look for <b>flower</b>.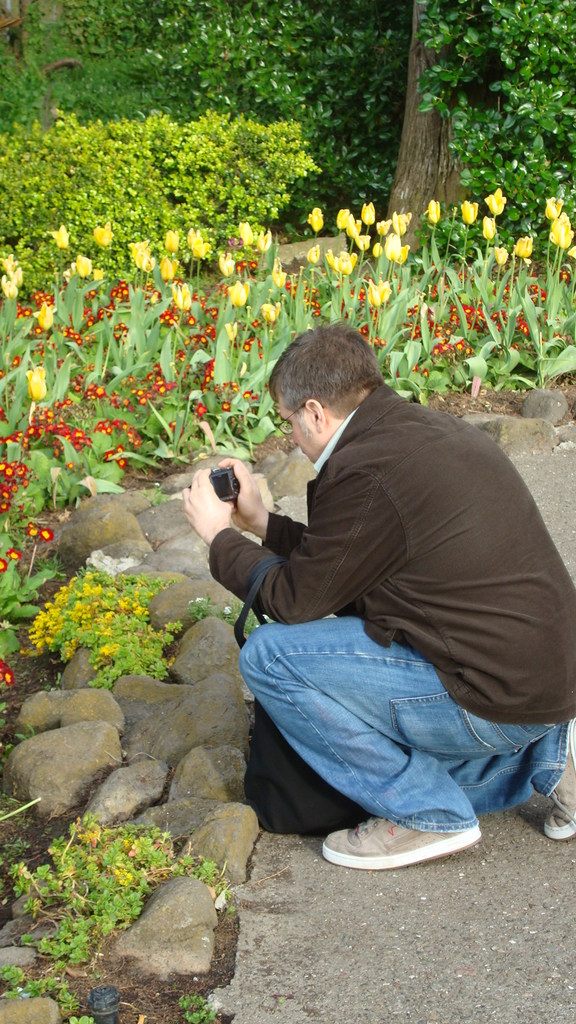
Found: l=307, t=250, r=322, b=264.
